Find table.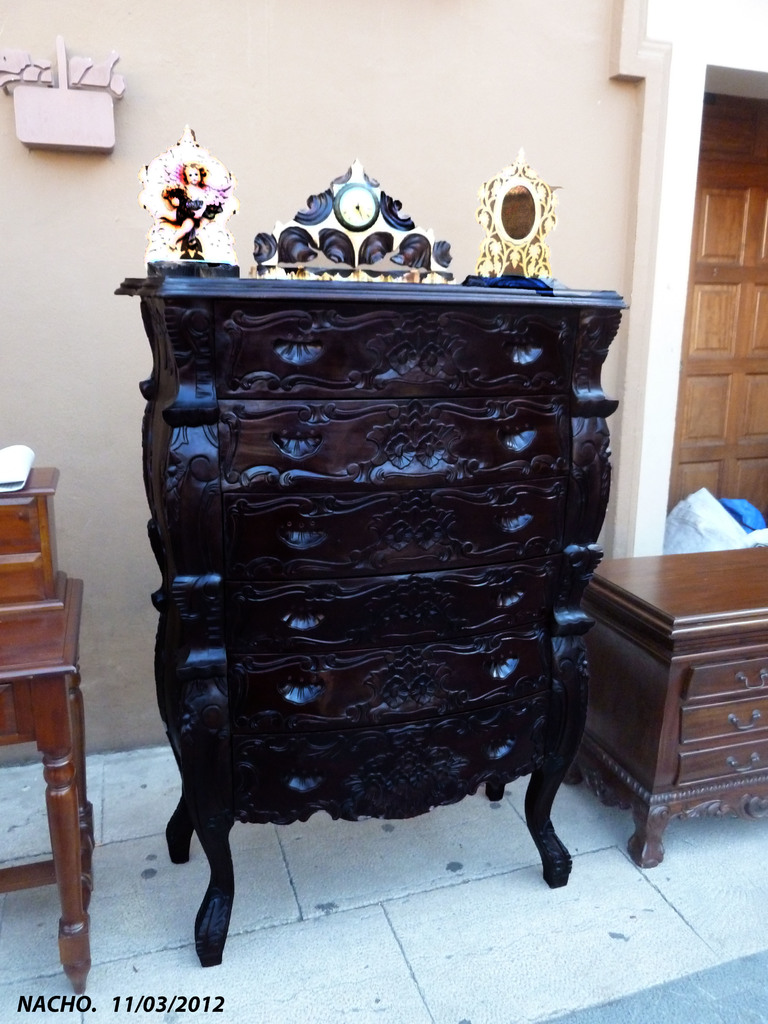
detection(598, 534, 767, 884).
